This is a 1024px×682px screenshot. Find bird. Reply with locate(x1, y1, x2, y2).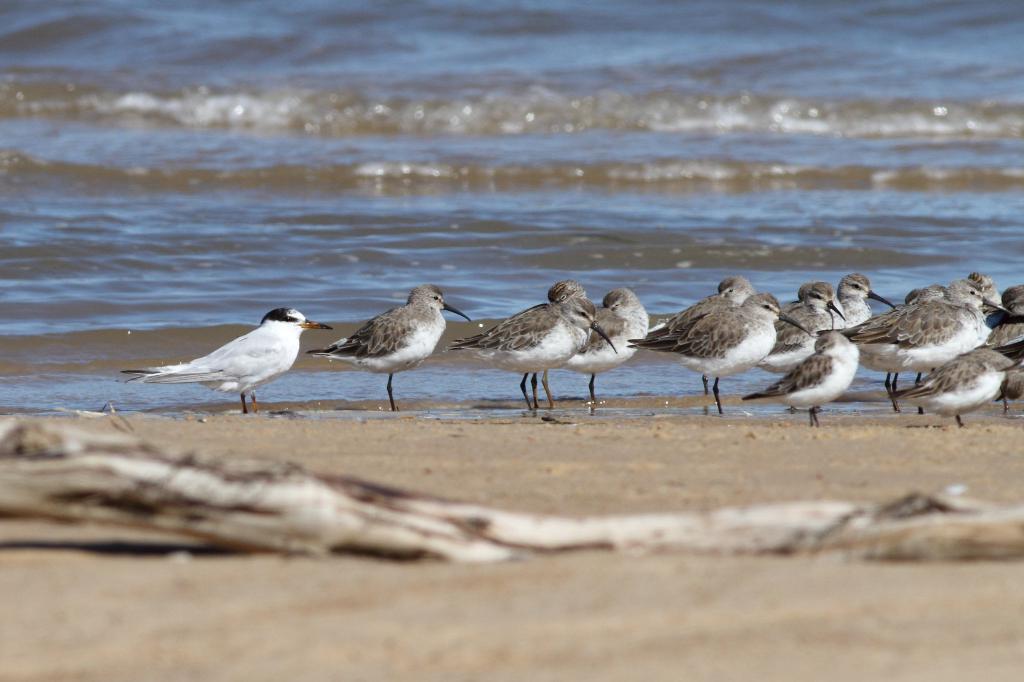
locate(442, 295, 619, 417).
